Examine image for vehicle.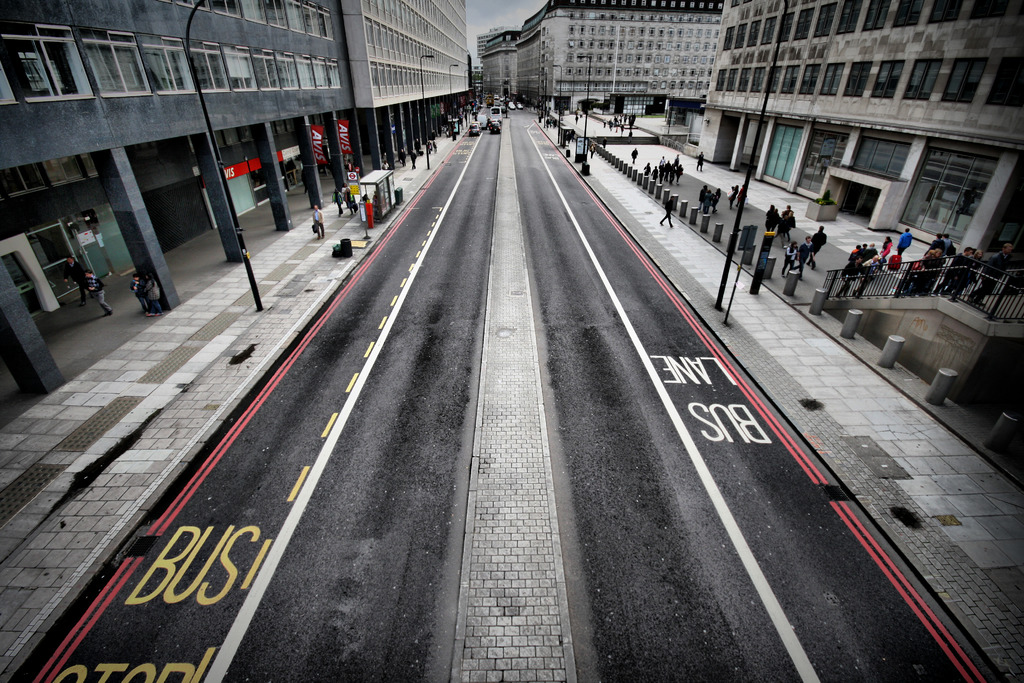
Examination result: locate(490, 104, 506, 122).
